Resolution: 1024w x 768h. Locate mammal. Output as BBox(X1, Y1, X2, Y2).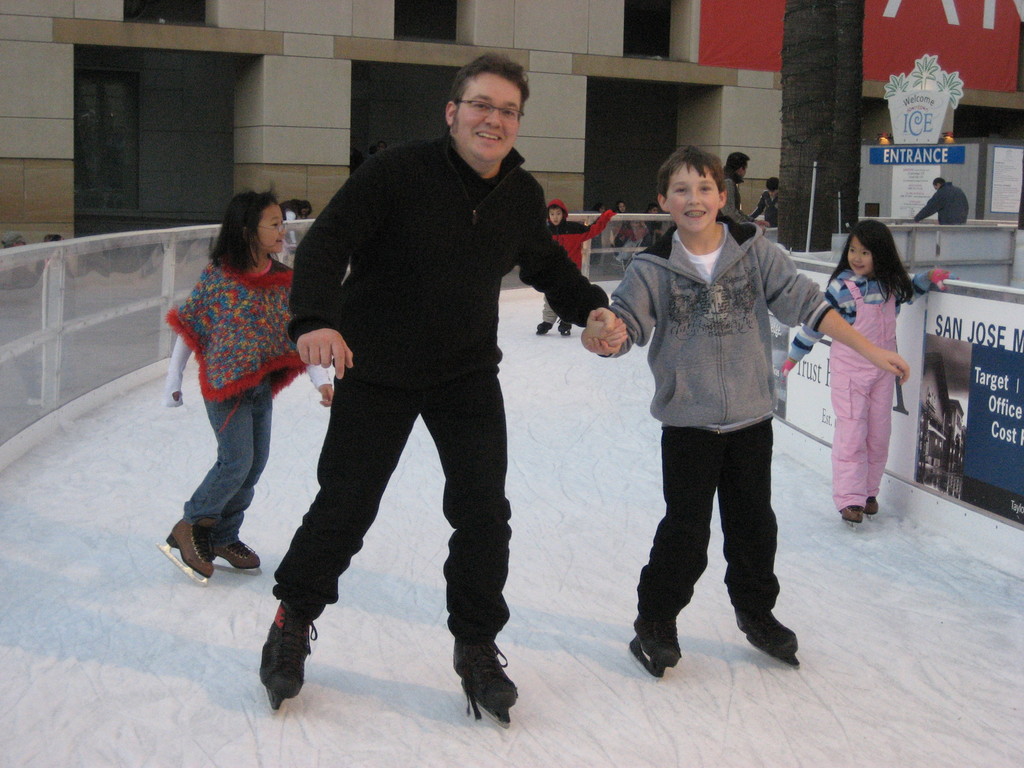
BBox(911, 175, 970, 223).
